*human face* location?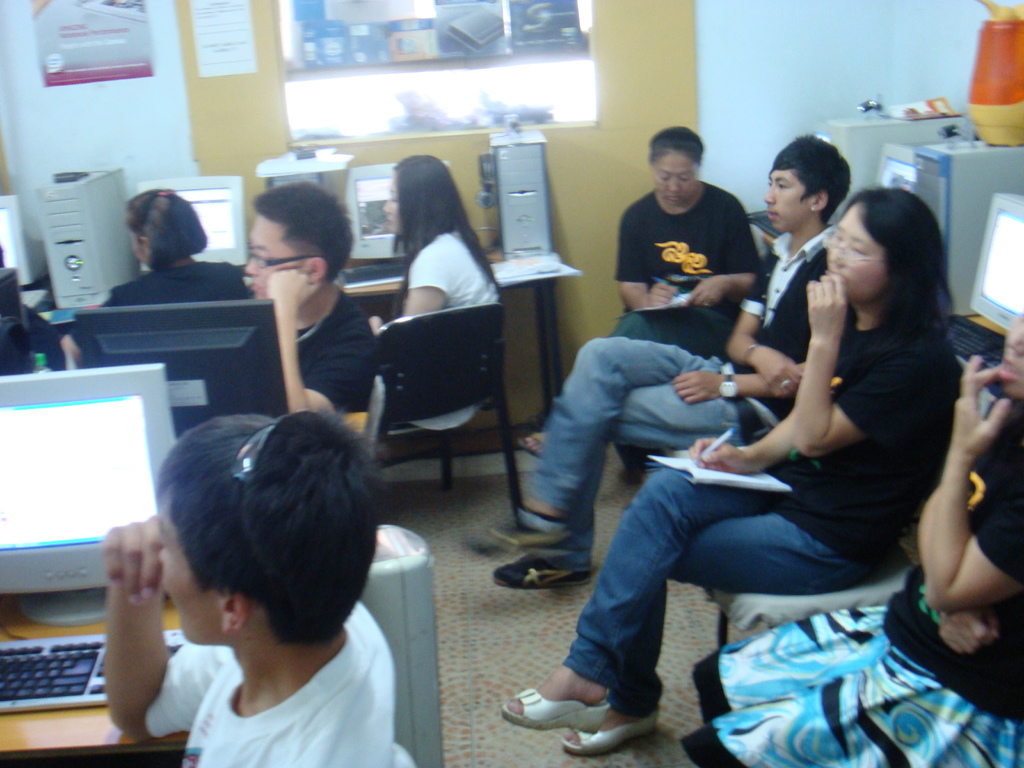
BBox(157, 488, 224, 646)
